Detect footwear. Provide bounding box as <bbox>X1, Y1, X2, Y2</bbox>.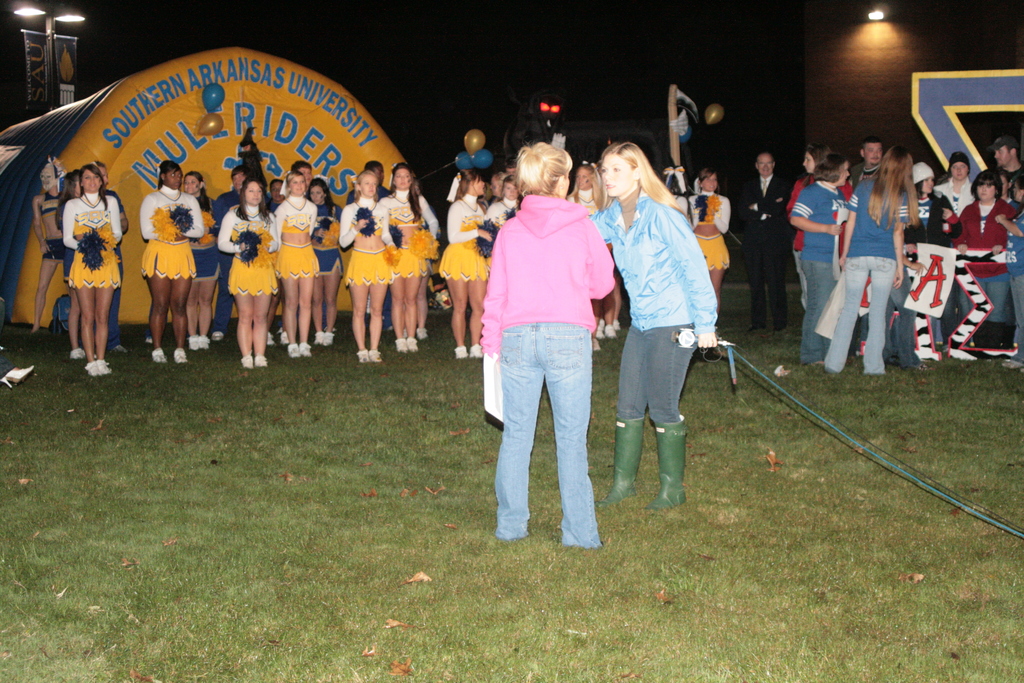
<bbox>257, 353, 269, 368</bbox>.
